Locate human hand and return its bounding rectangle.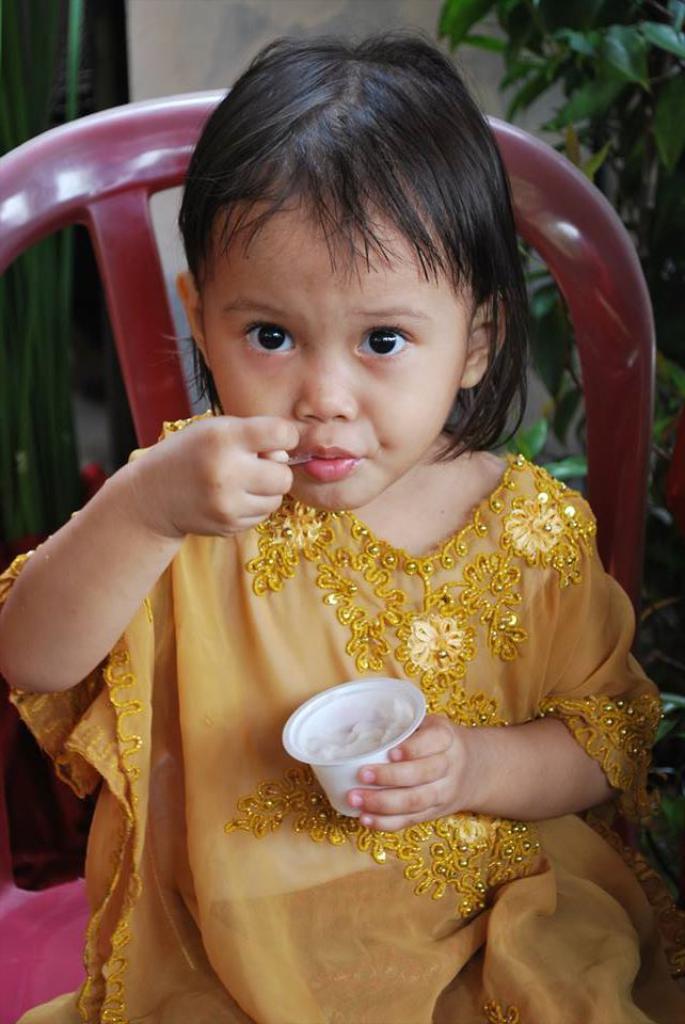
(left=138, top=397, right=314, bottom=531).
